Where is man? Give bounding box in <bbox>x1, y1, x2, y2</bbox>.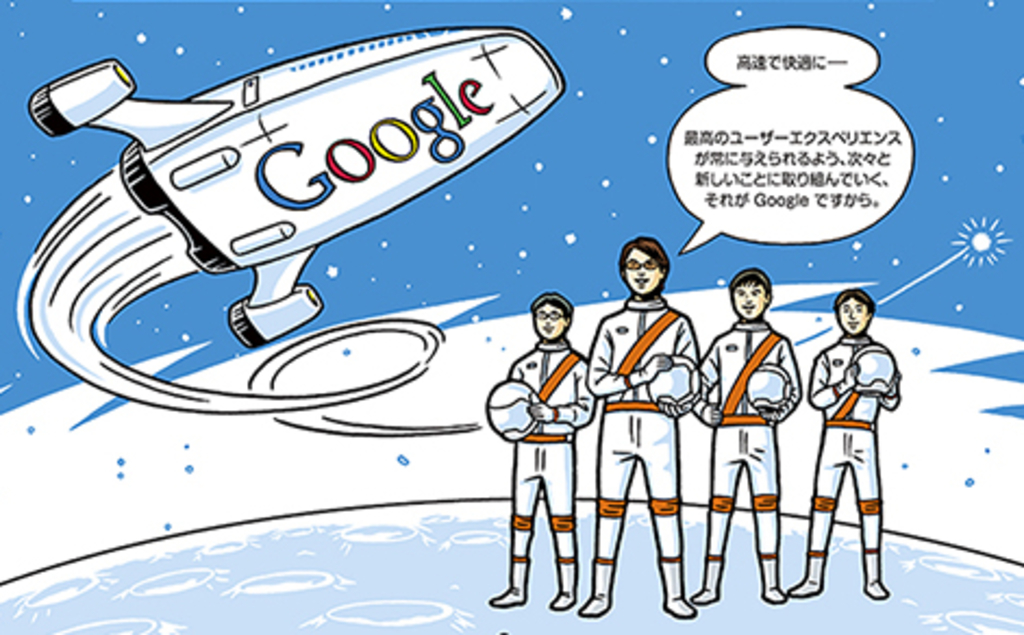
<bbox>811, 287, 909, 589</bbox>.
